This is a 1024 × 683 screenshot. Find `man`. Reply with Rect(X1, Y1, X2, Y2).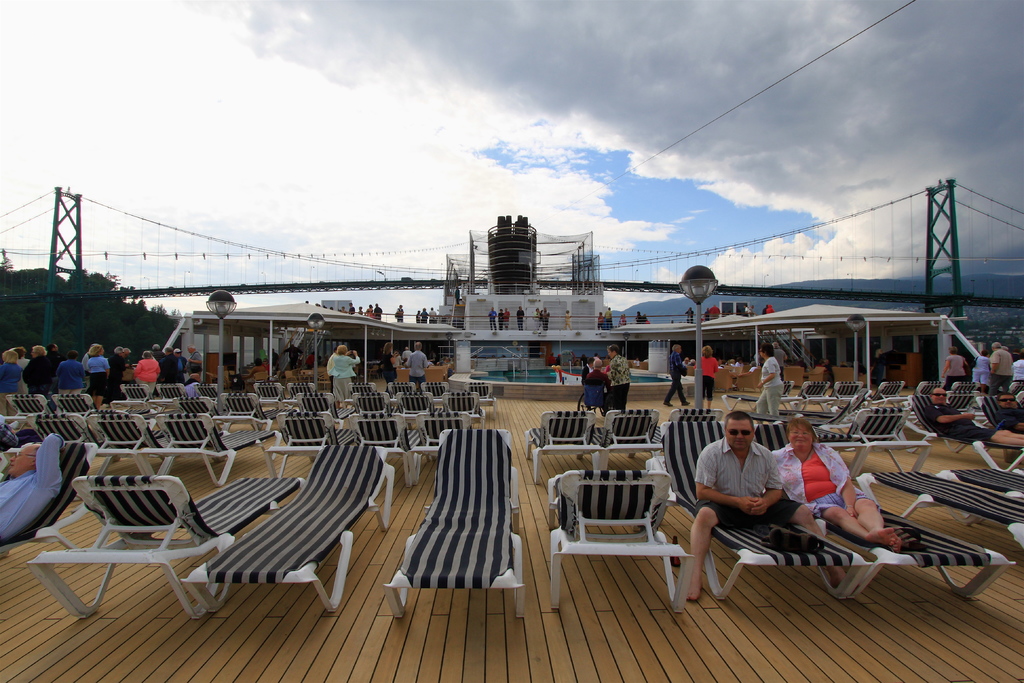
Rect(120, 347, 134, 367).
